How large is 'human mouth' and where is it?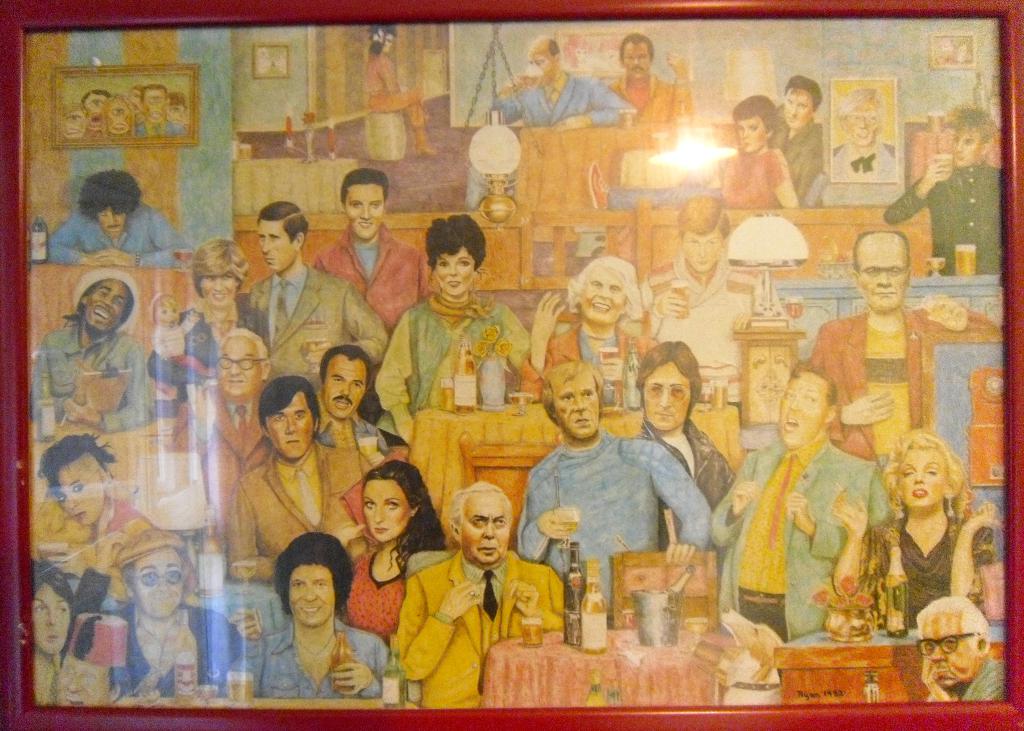
Bounding box: Rect(573, 417, 590, 427).
